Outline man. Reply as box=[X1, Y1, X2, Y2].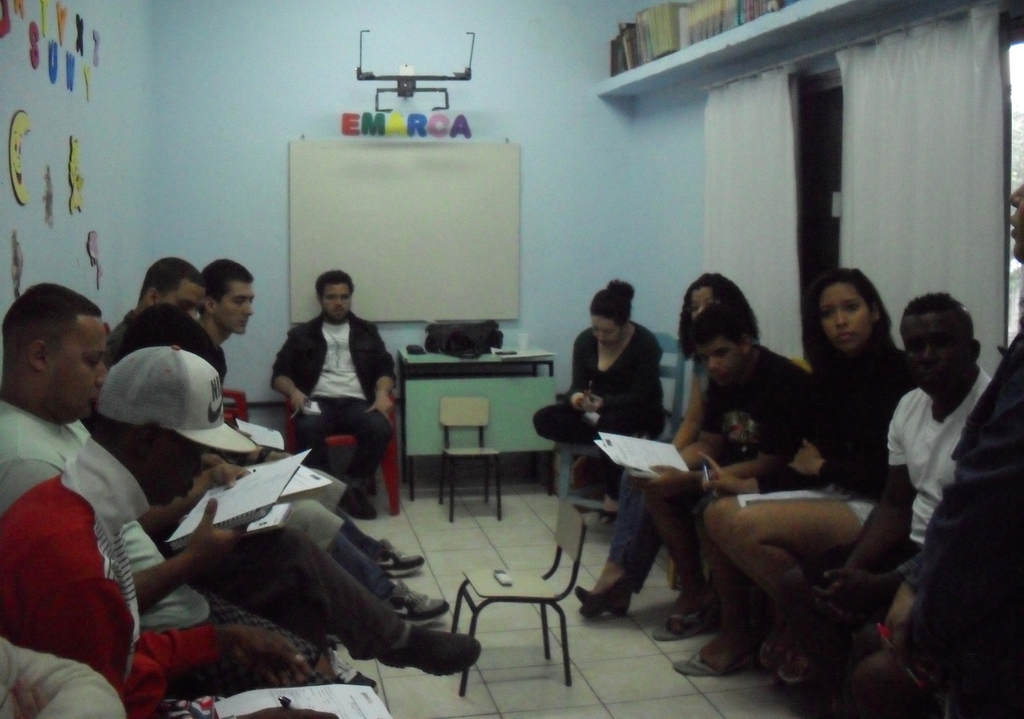
box=[109, 246, 454, 631].
